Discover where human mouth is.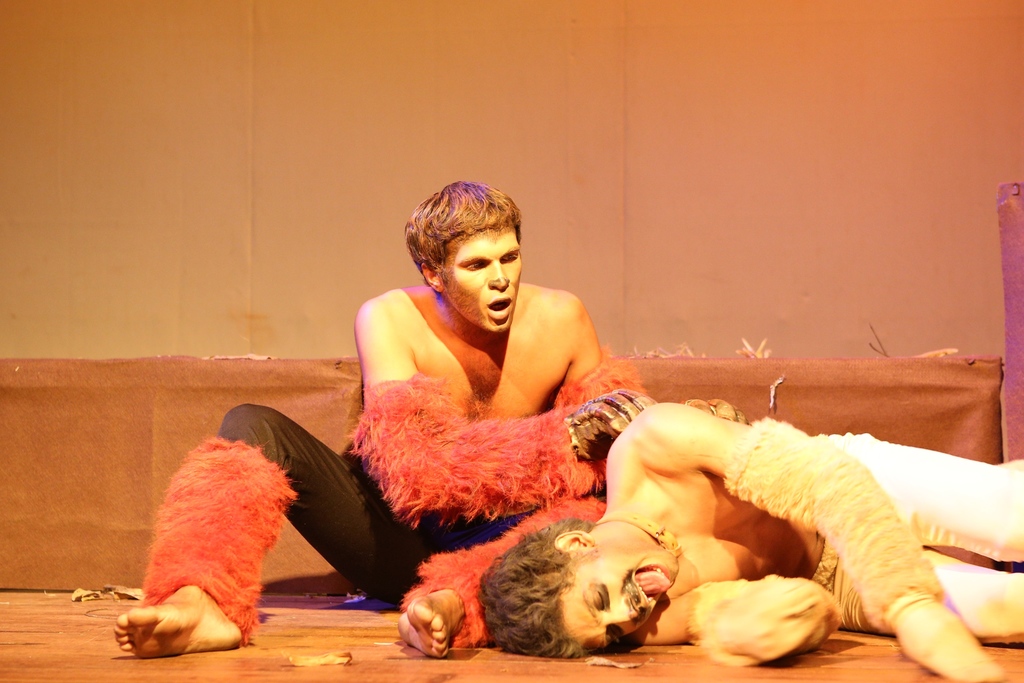
Discovered at rect(634, 562, 670, 611).
